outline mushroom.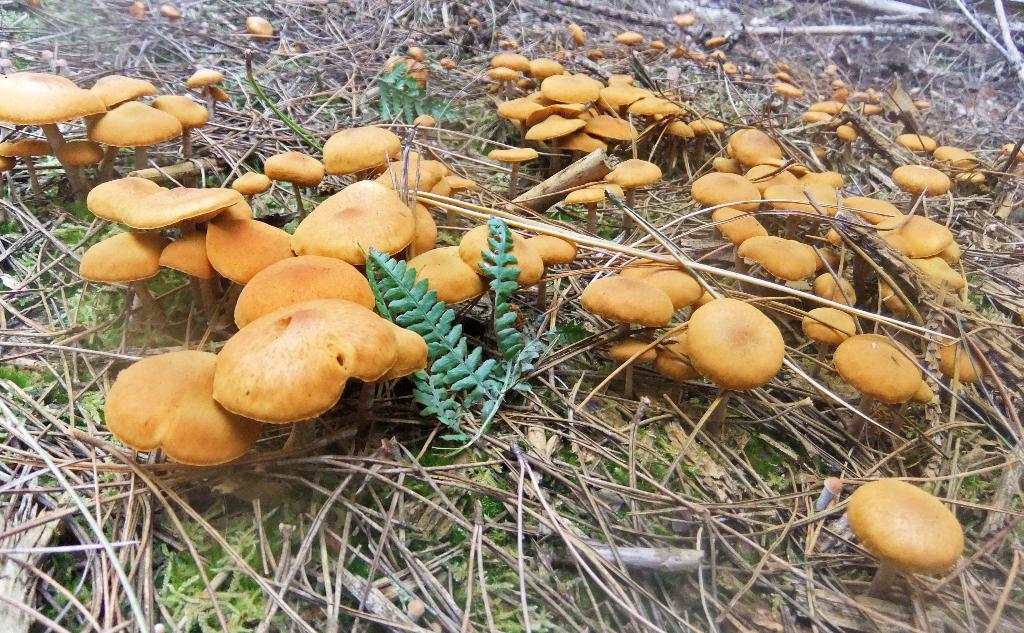
Outline: Rect(91, 350, 245, 493).
